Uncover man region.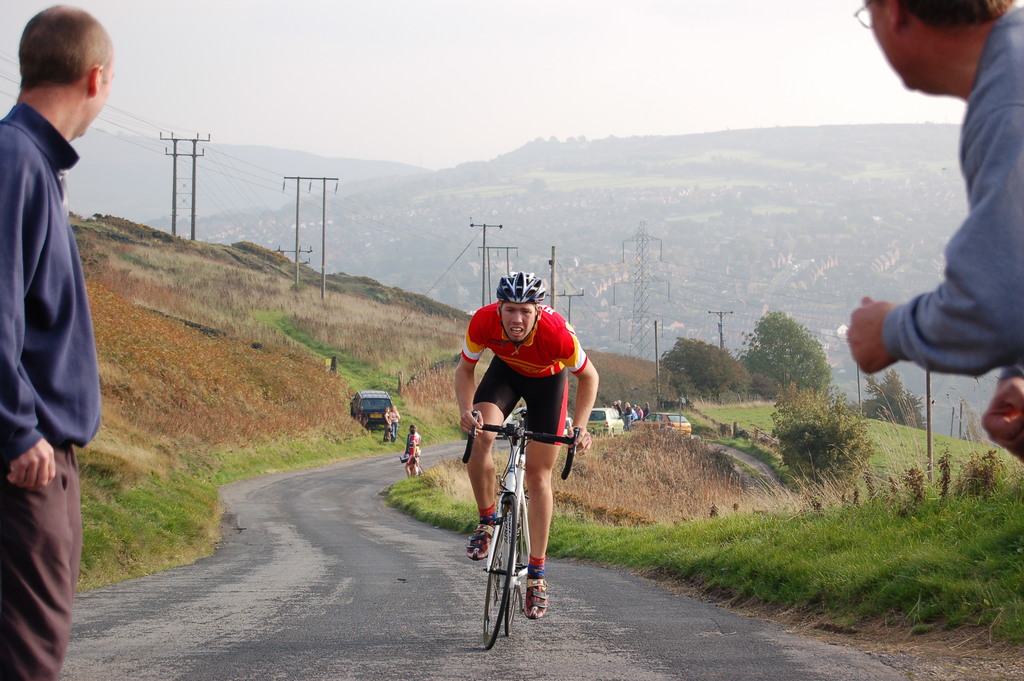
Uncovered: 852/0/1023/461.
